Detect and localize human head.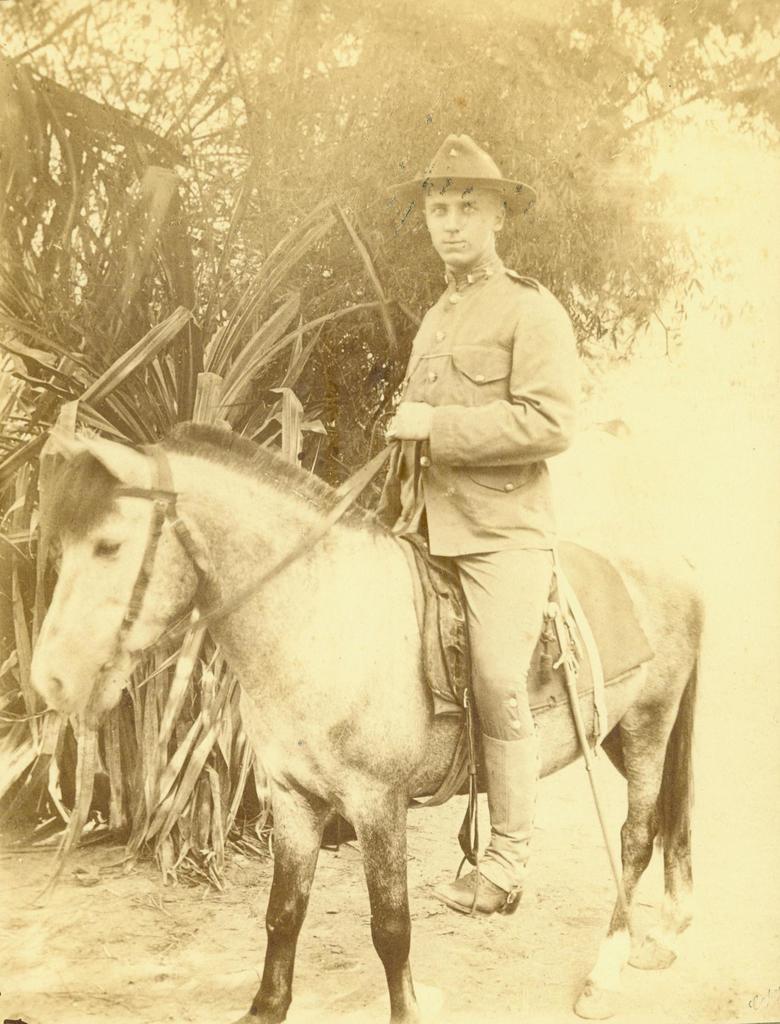
Localized at (x1=421, y1=156, x2=508, y2=263).
